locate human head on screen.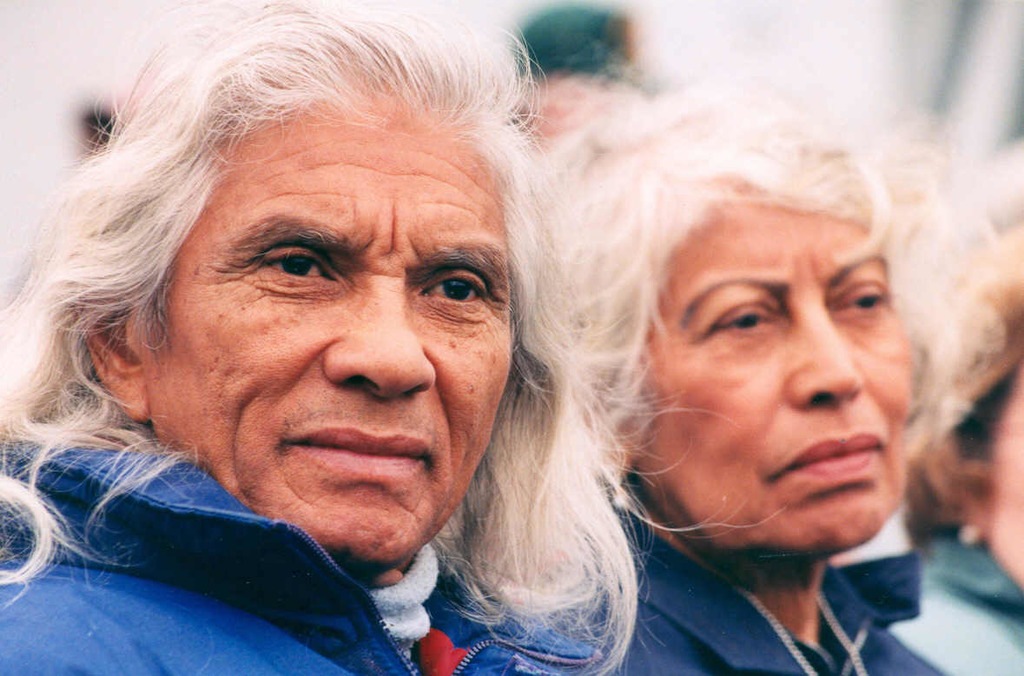
On screen at {"left": 532, "top": 76, "right": 916, "bottom": 574}.
